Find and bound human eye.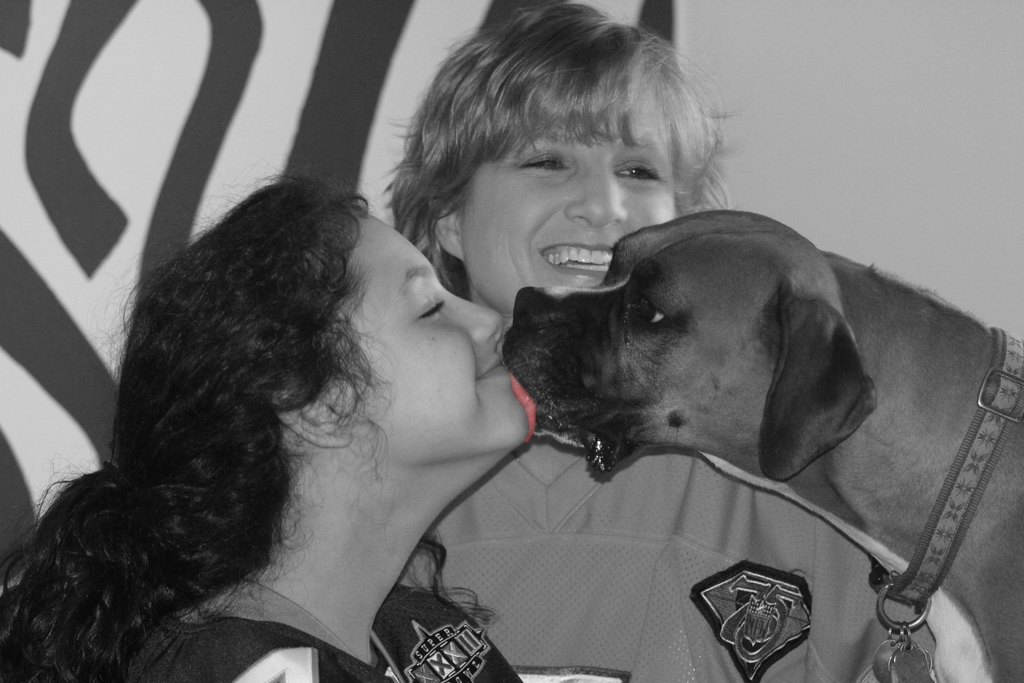
Bound: bbox=(614, 156, 661, 188).
